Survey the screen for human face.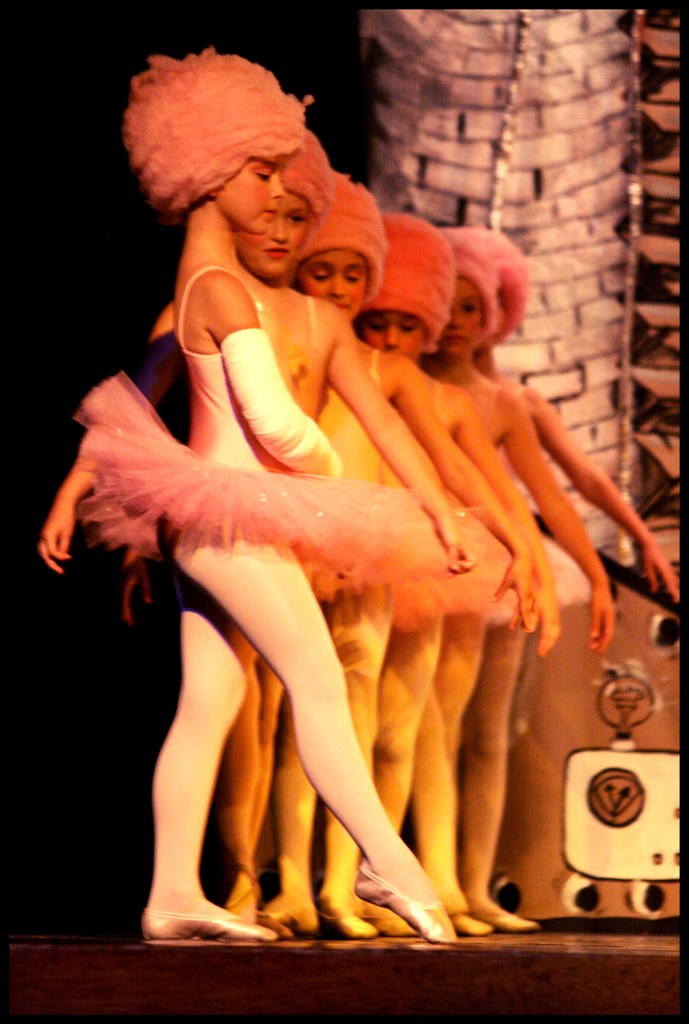
Survey found: BBox(214, 159, 284, 236).
